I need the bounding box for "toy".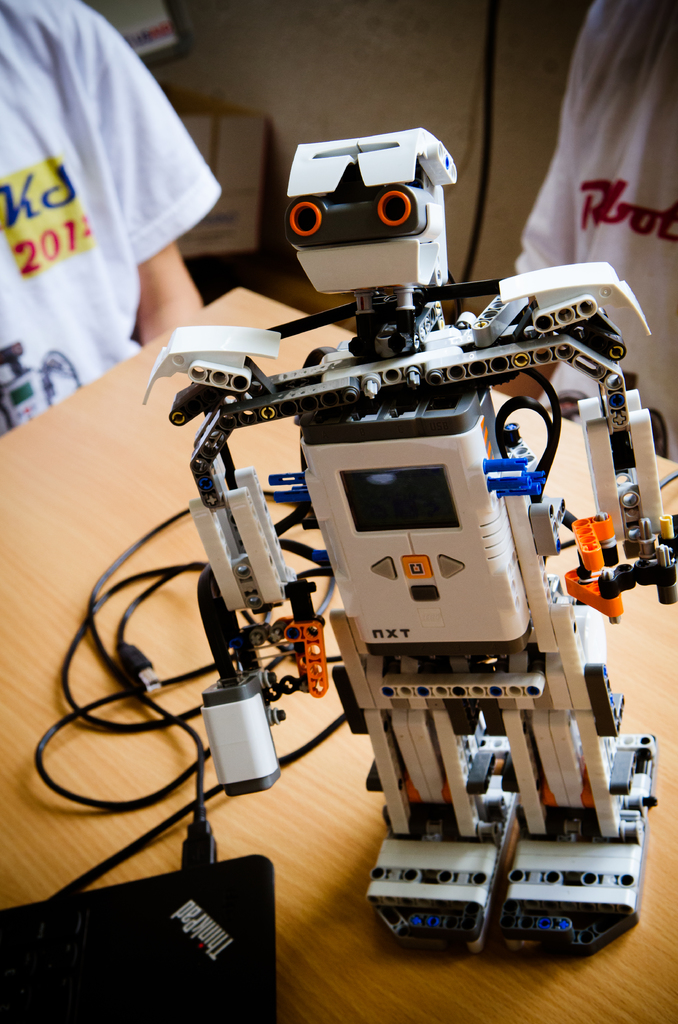
Here it is: <region>44, 166, 677, 936</region>.
